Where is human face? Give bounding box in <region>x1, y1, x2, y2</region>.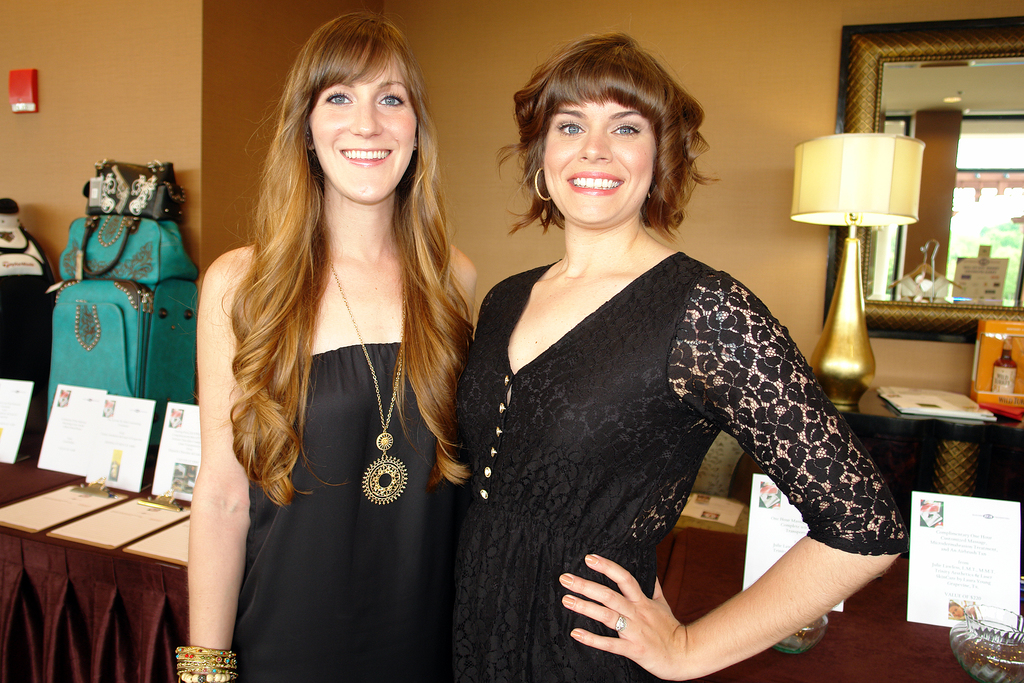
<region>544, 97, 656, 227</region>.
